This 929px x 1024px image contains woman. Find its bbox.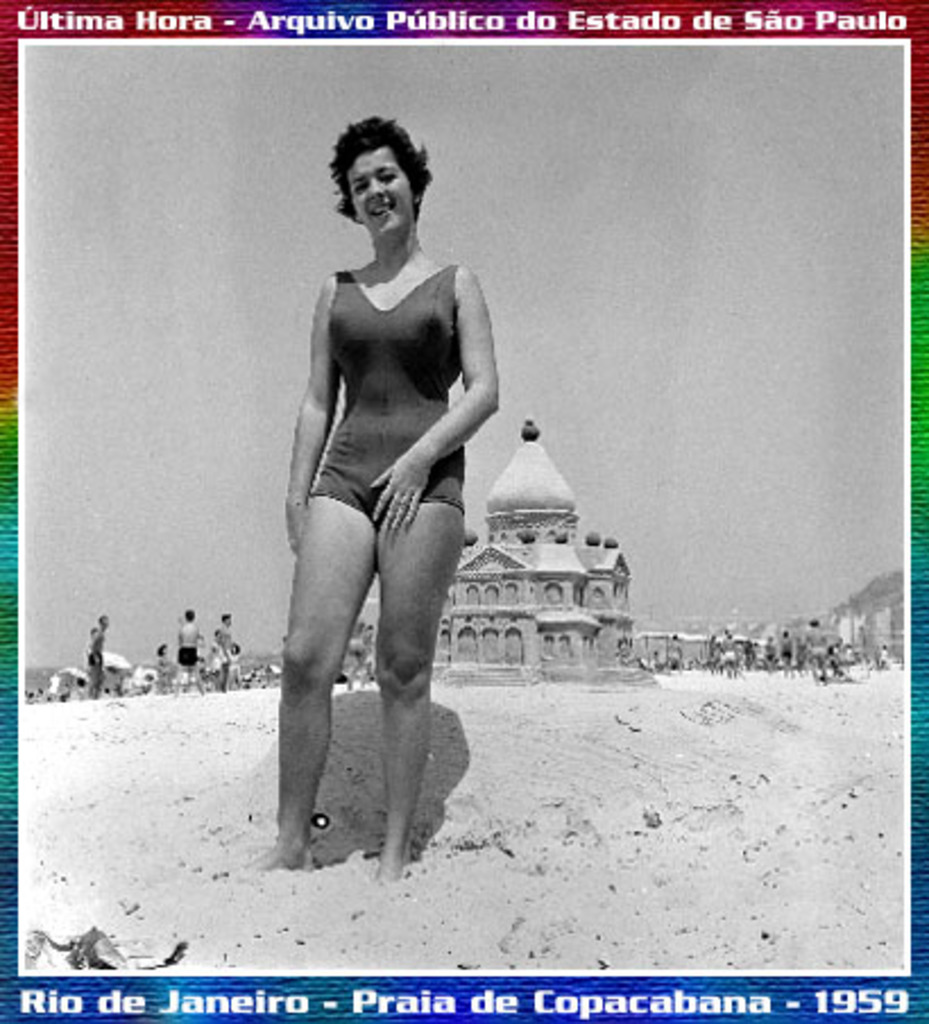
[249,95,530,874].
